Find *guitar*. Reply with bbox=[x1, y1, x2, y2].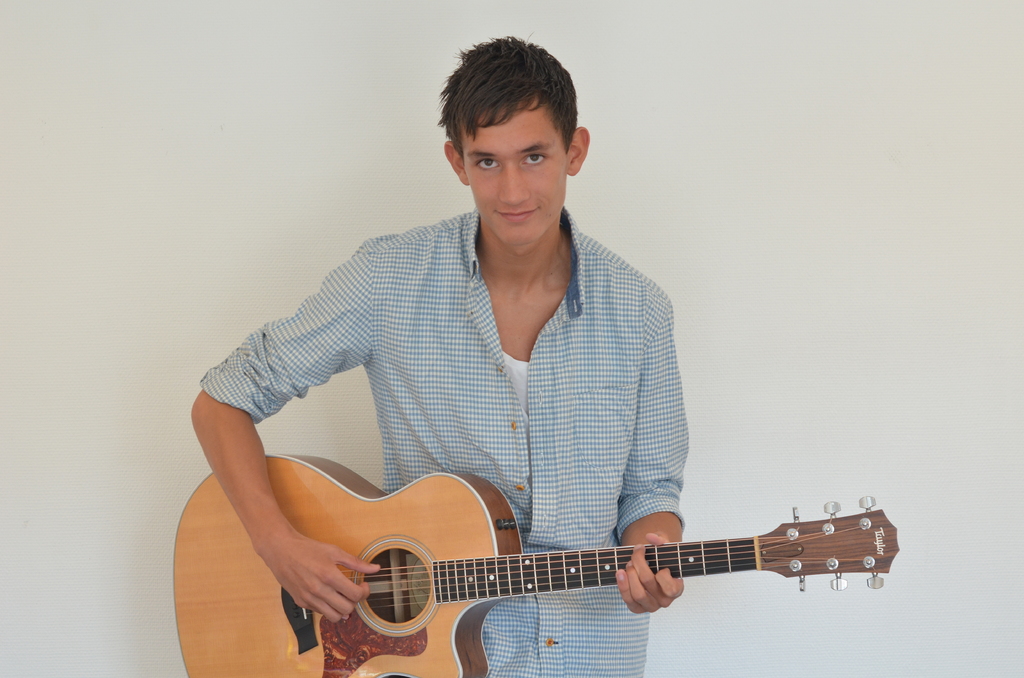
bbox=[198, 430, 925, 671].
